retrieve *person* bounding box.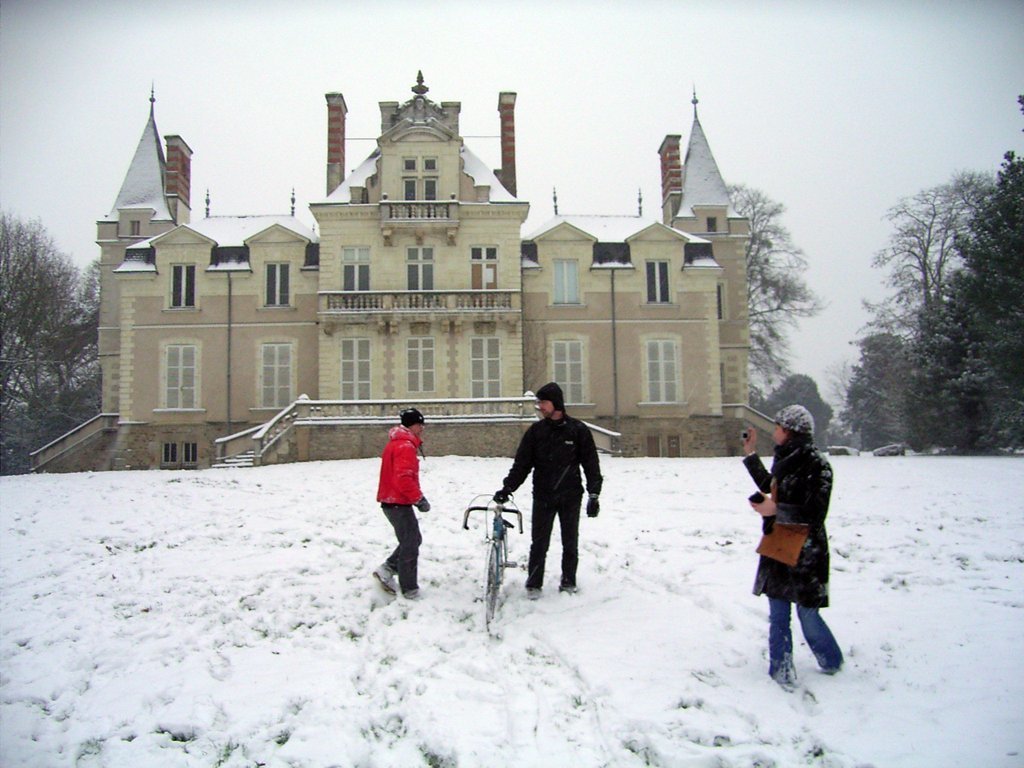
Bounding box: [x1=369, y1=411, x2=431, y2=602].
